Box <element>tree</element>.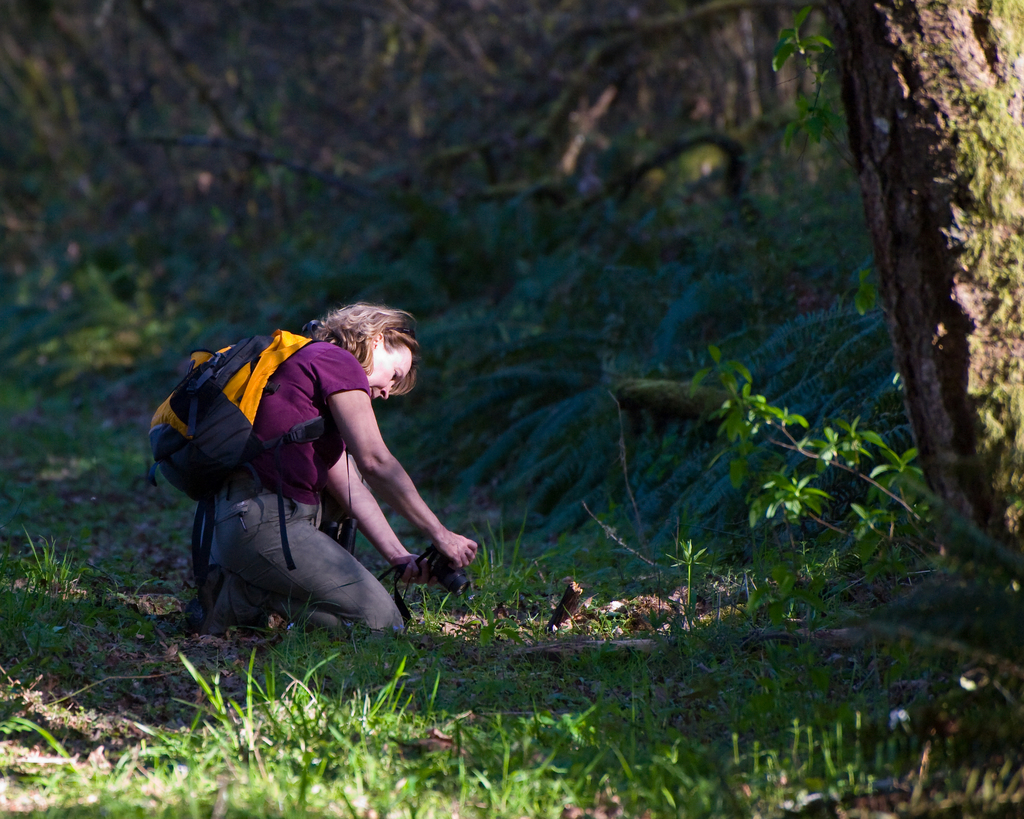
select_region(685, 1, 1023, 589).
